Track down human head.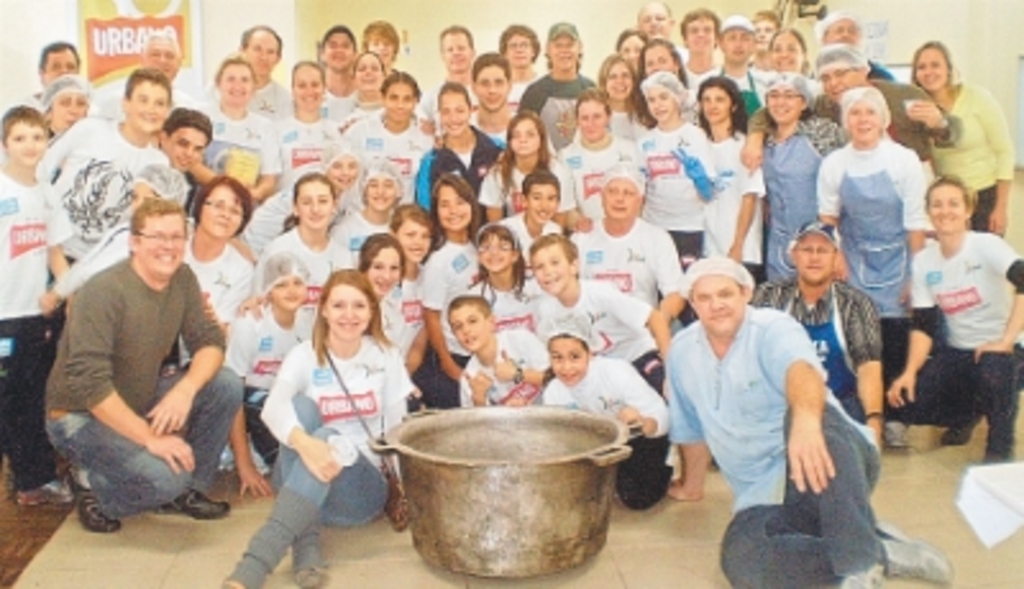
Tracked to box=[753, 10, 781, 51].
